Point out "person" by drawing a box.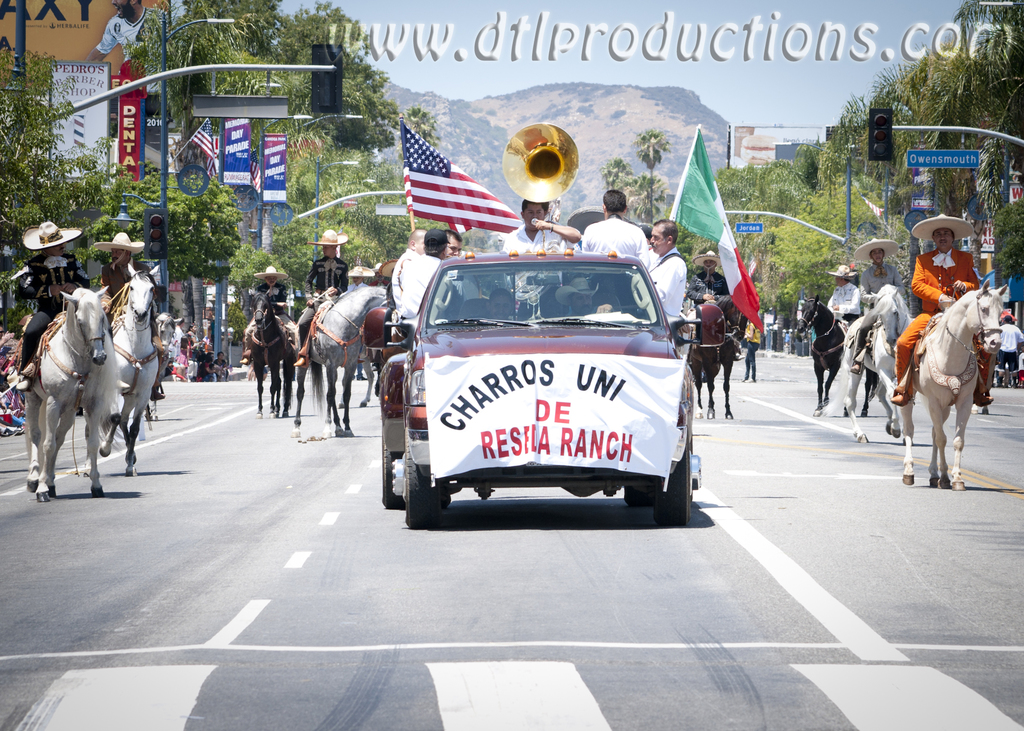
(295,229,351,348).
